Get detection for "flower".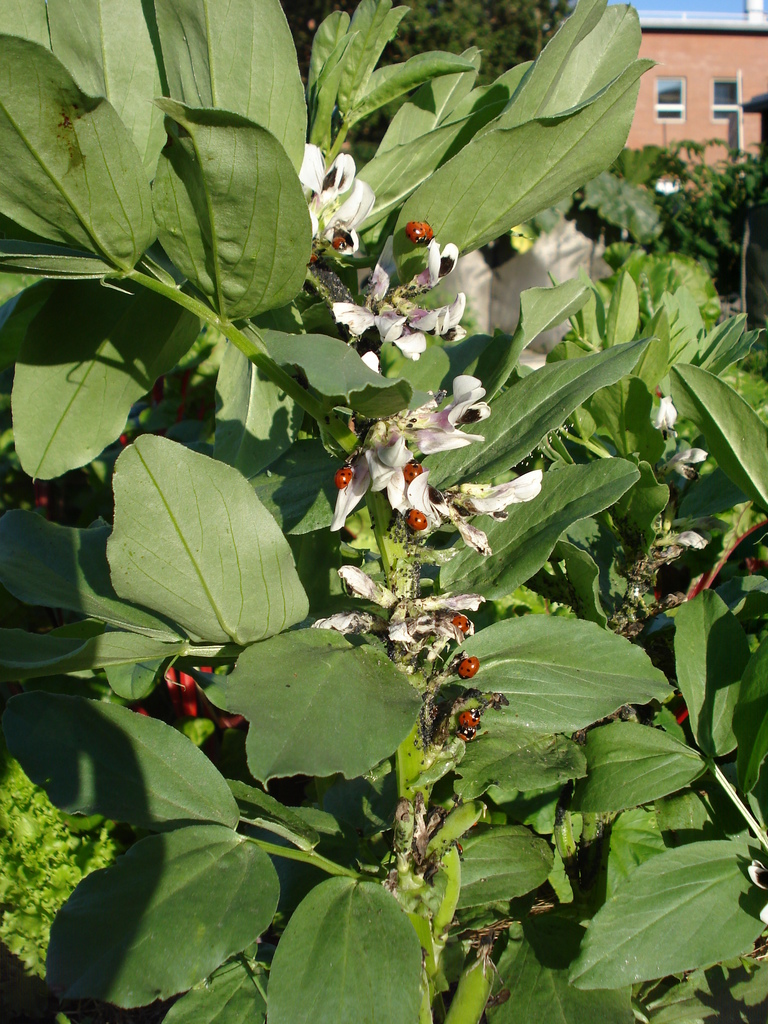
Detection: 742,855,767,925.
